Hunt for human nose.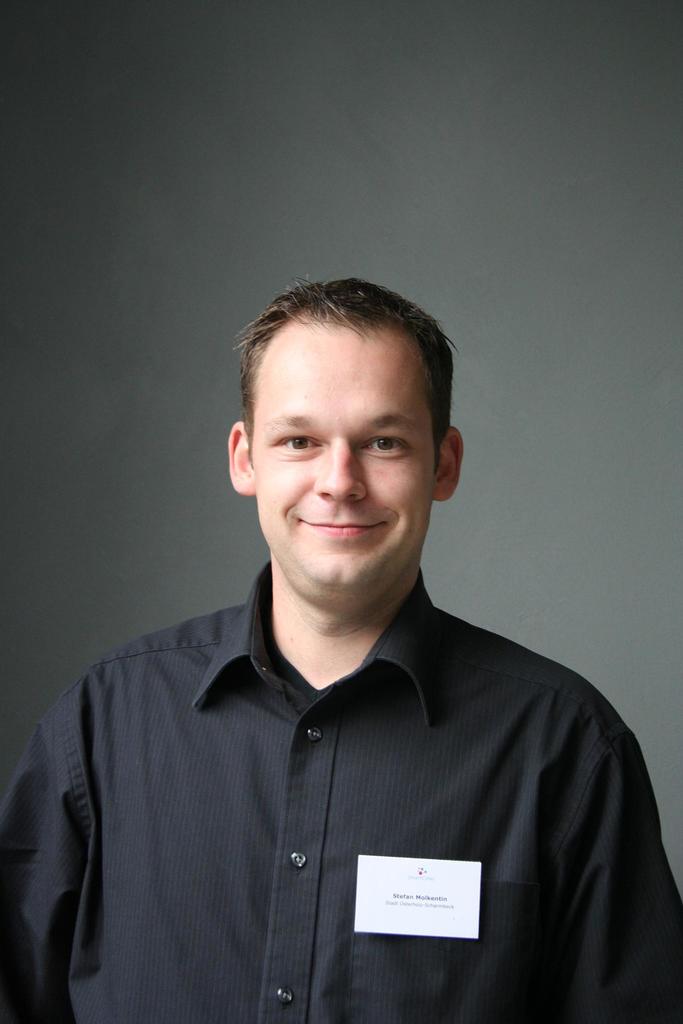
Hunted down at (x1=313, y1=442, x2=368, y2=501).
